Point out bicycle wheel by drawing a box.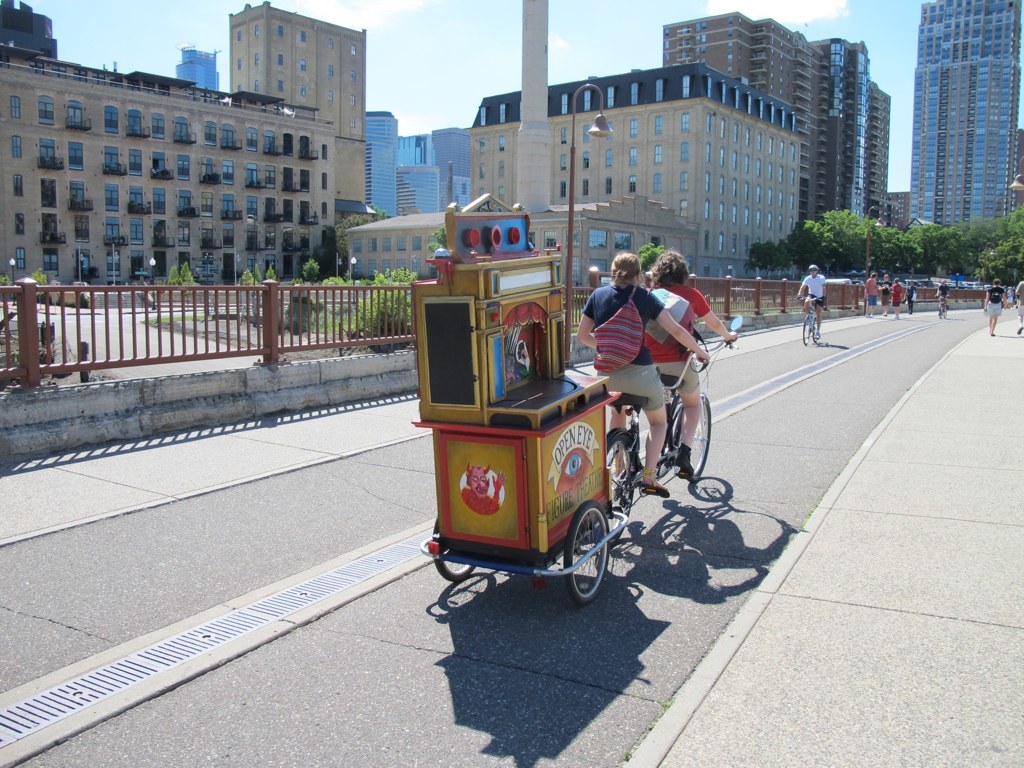
pyautogui.locateOnScreen(608, 428, 631, 539).
